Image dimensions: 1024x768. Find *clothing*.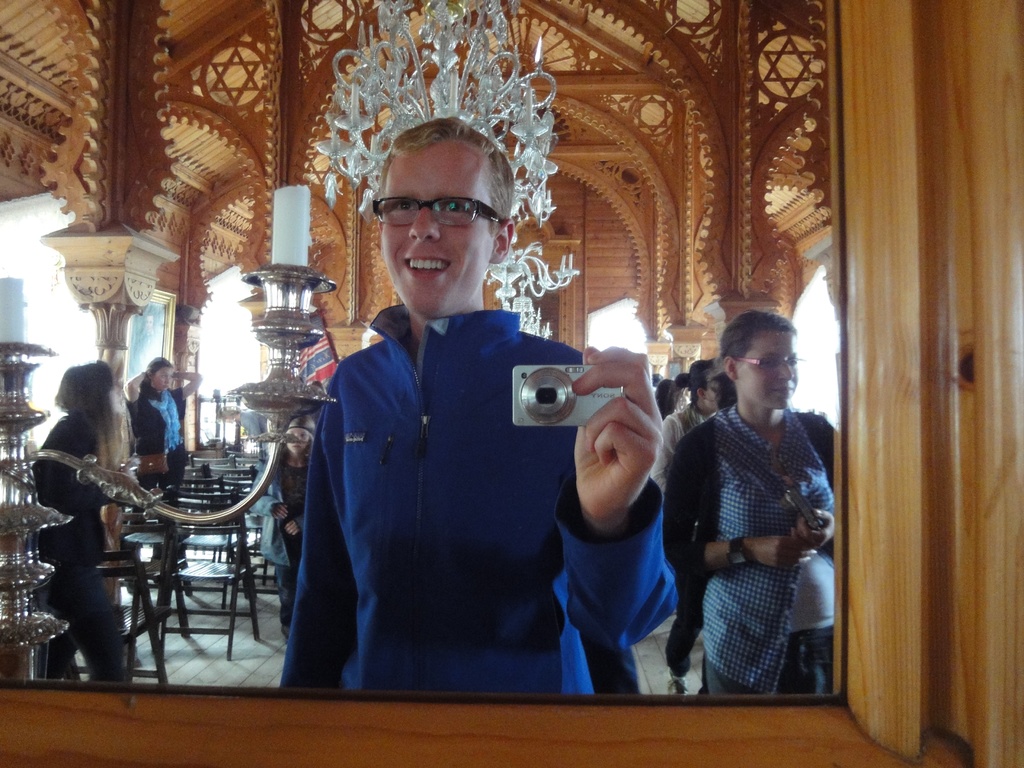
130/364/208/508.
